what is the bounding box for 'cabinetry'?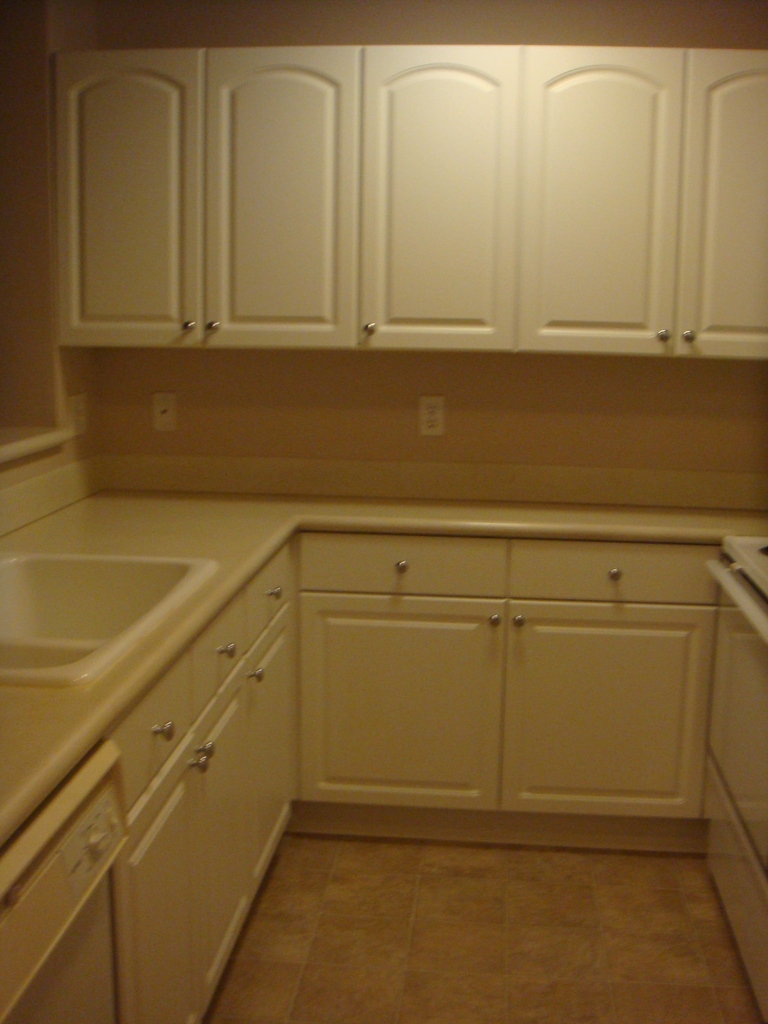
{"left": 60, "top": 52, "right": 767, "bottom": 347}.
